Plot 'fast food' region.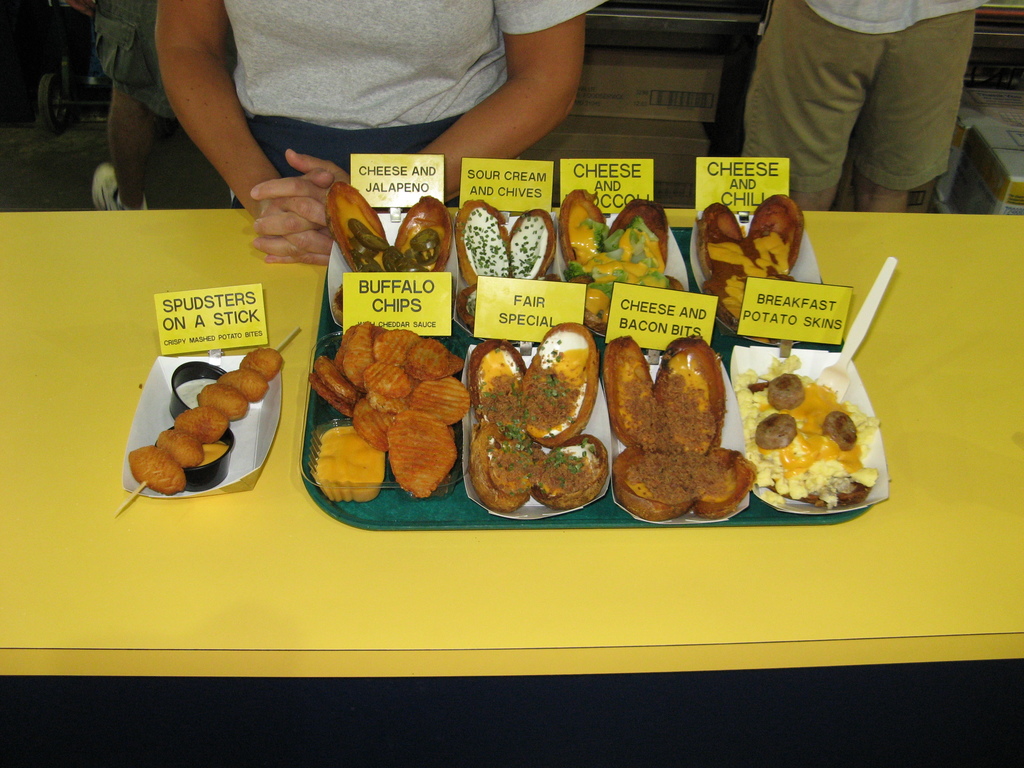
Plotted at <bbox>174, 410, 234, 441</bbox>.
